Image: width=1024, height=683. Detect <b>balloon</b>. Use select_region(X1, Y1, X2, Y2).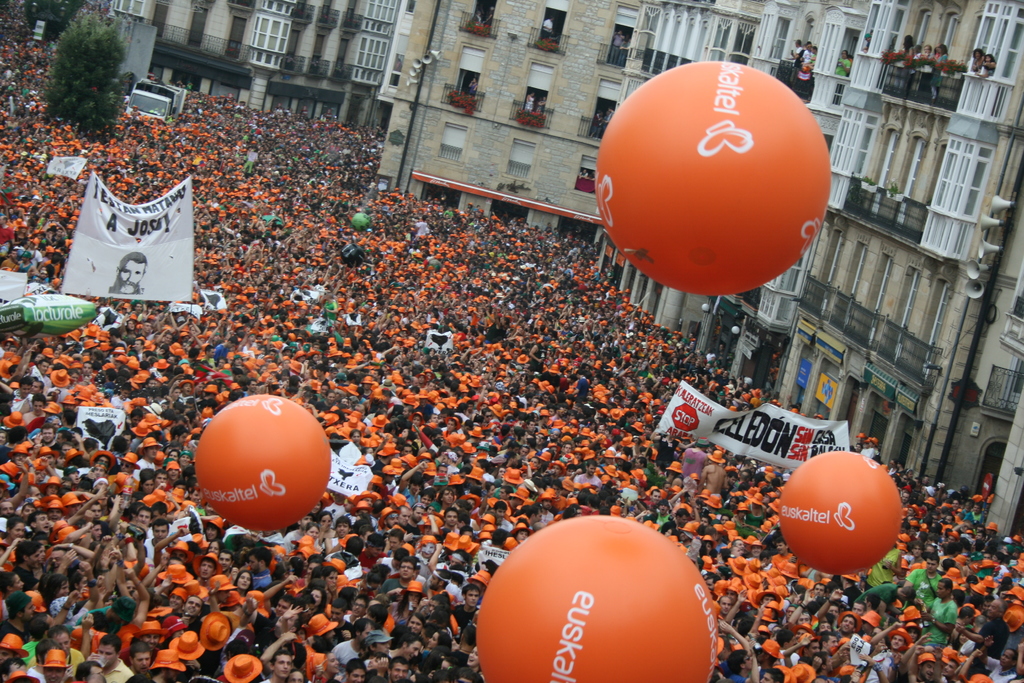
select_region(475, 513, 720, 682).
